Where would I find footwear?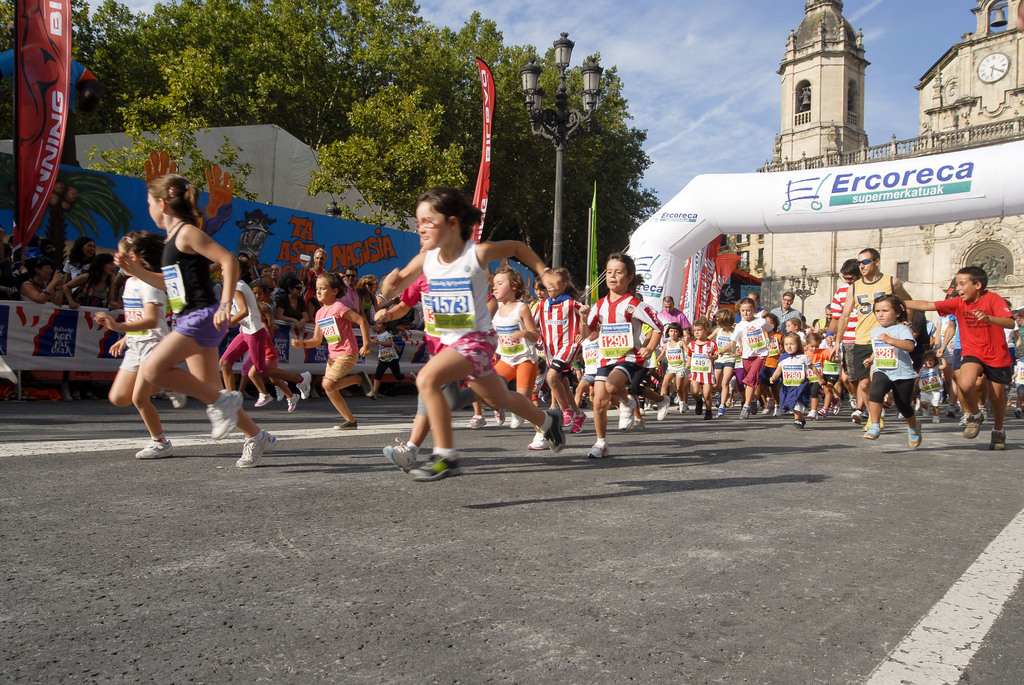
At select_region(470, 413, 484, 429).
